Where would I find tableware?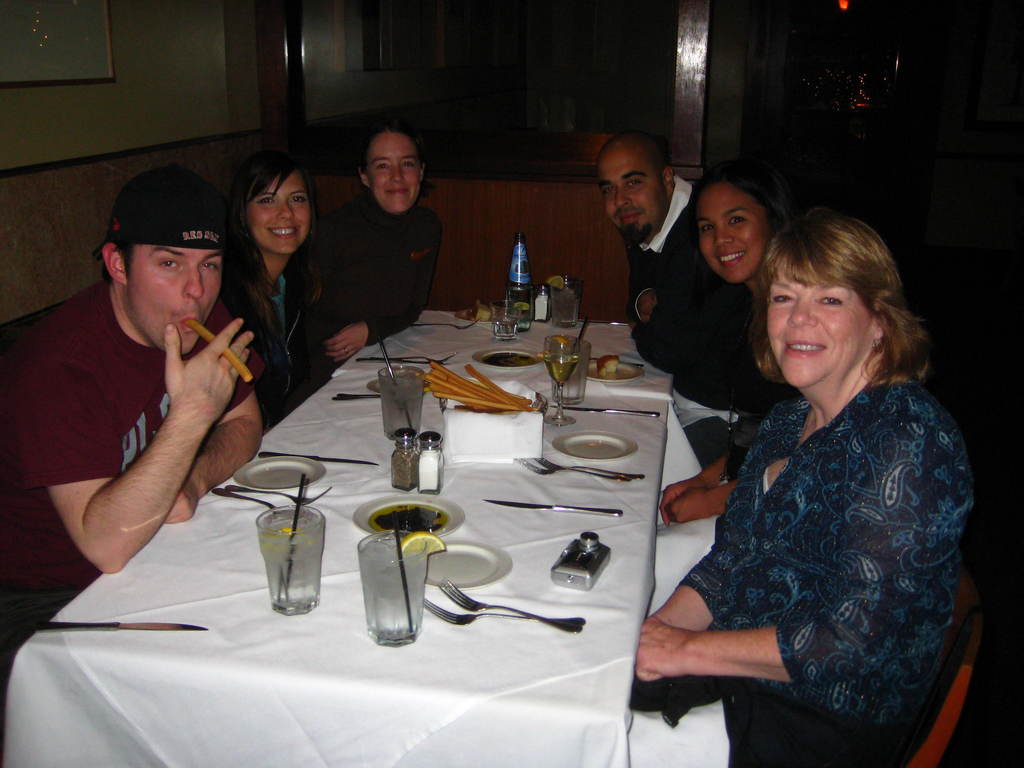
At crop(382, 363, 425, 442).
